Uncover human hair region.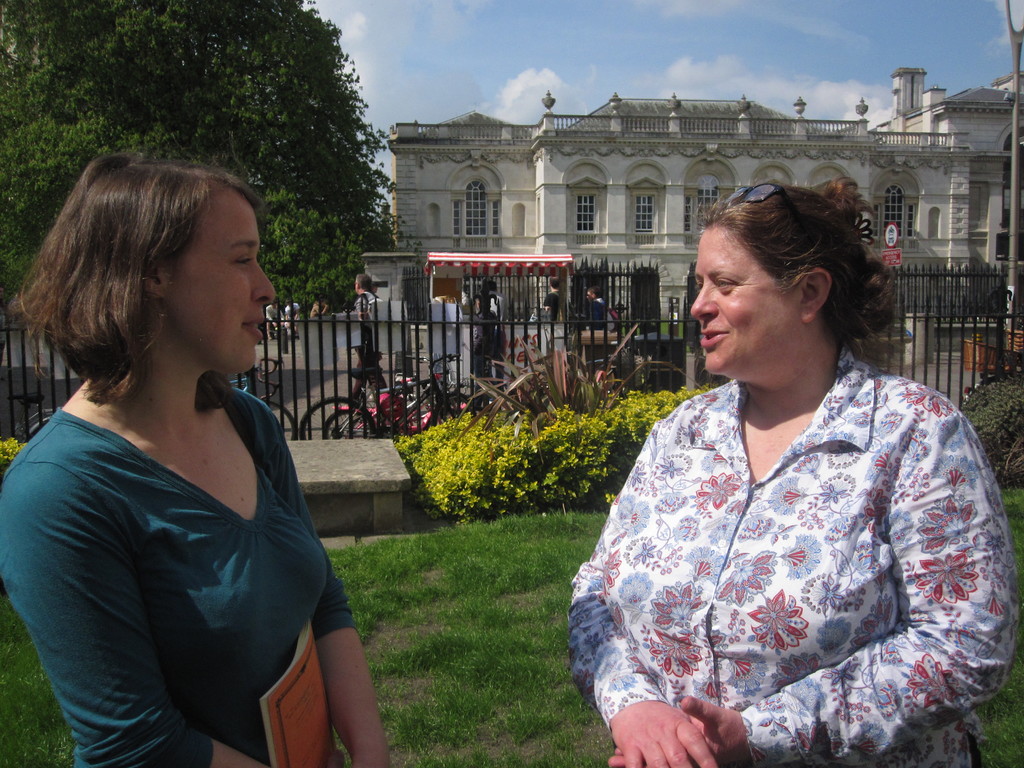
Uncovered: bbox=(357, 272, 371, 292).
